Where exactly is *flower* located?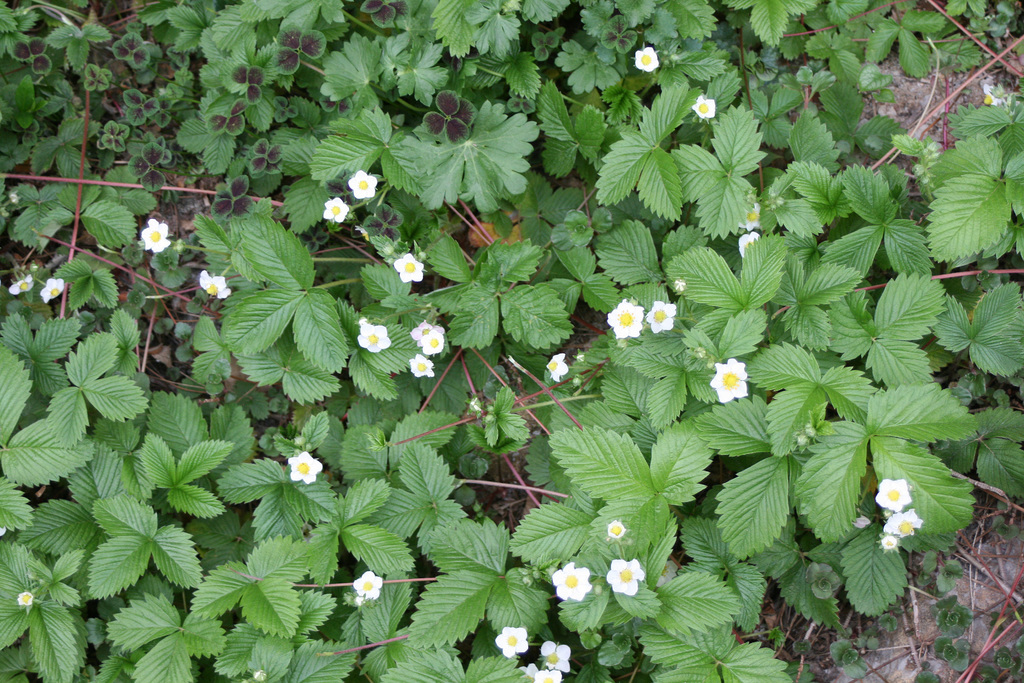
Its bounding box is (x1=393, y1=248, x2=425, y2=281).
